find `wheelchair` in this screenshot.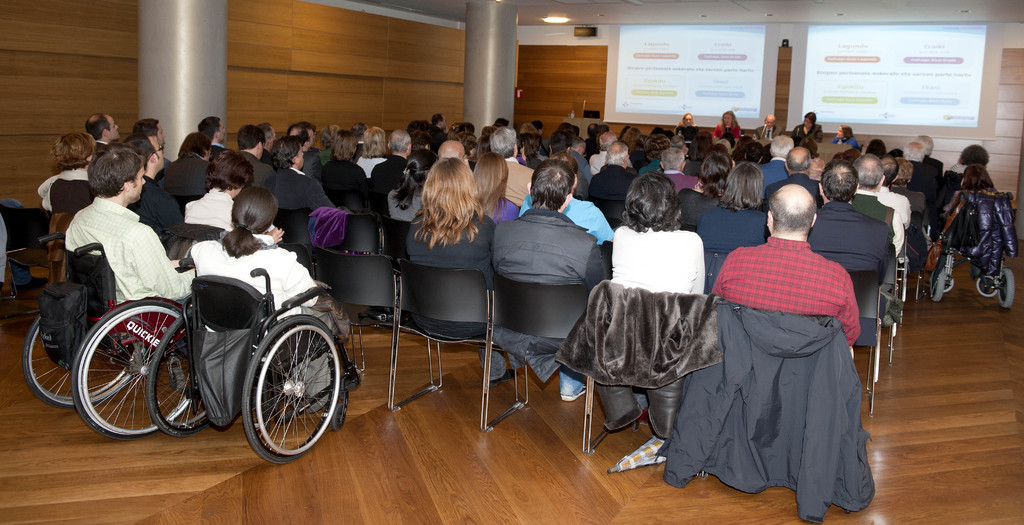
The bounding box for `wheelchair` is locate(183, 210, 344, 449).
